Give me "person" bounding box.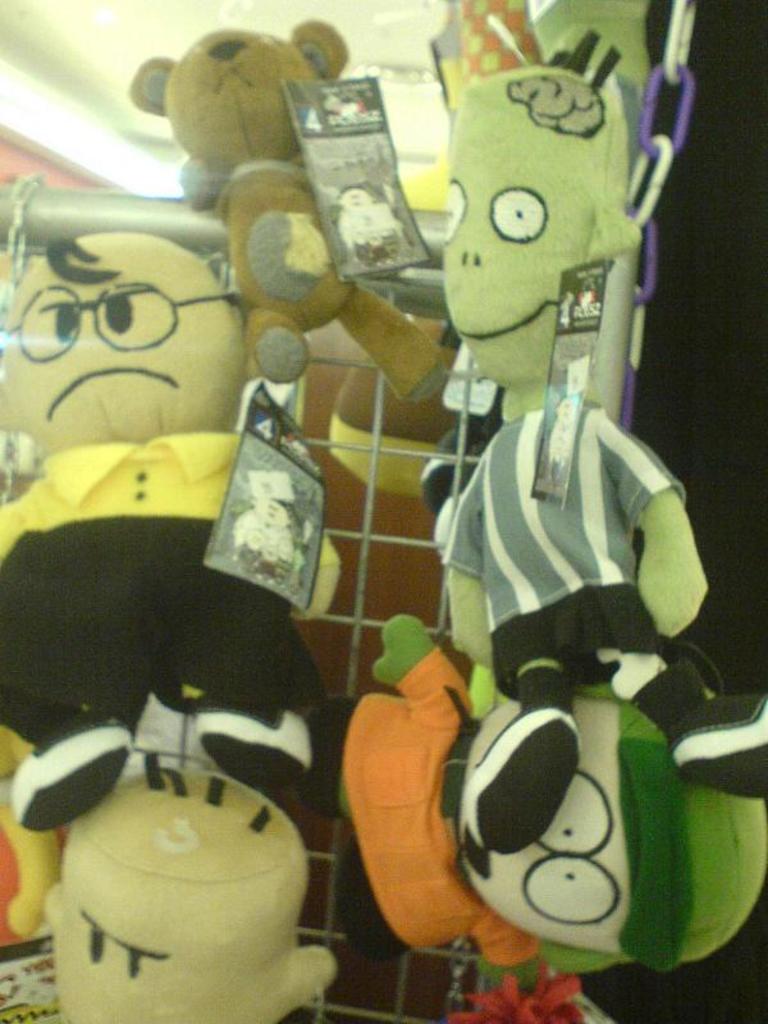
{"left": 0, "top": 233, "right": 340, "bottom": 829}.
